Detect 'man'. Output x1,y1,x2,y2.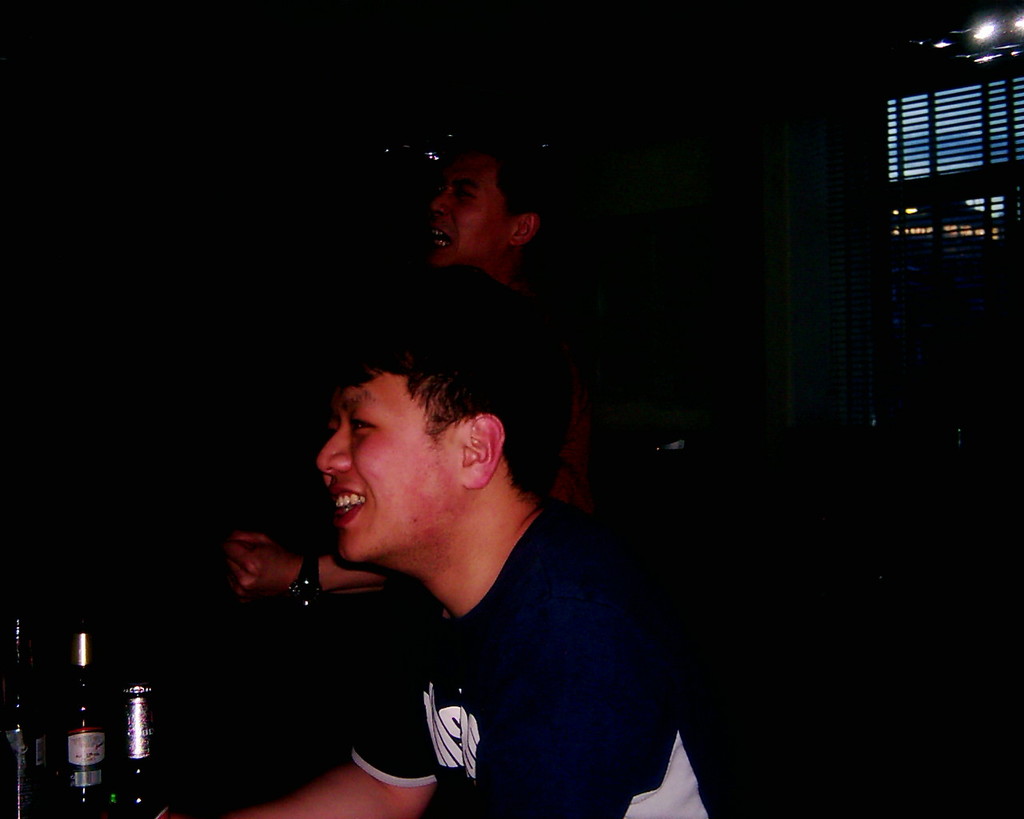
218,131,606,605.
